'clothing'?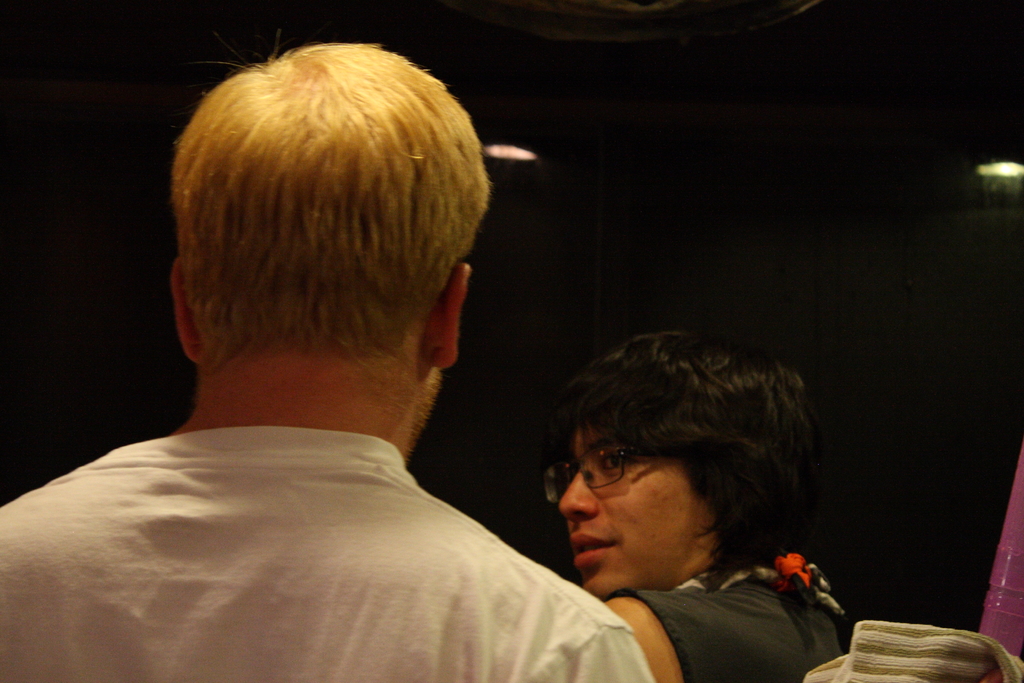
<box>11,370,660,670</box>
